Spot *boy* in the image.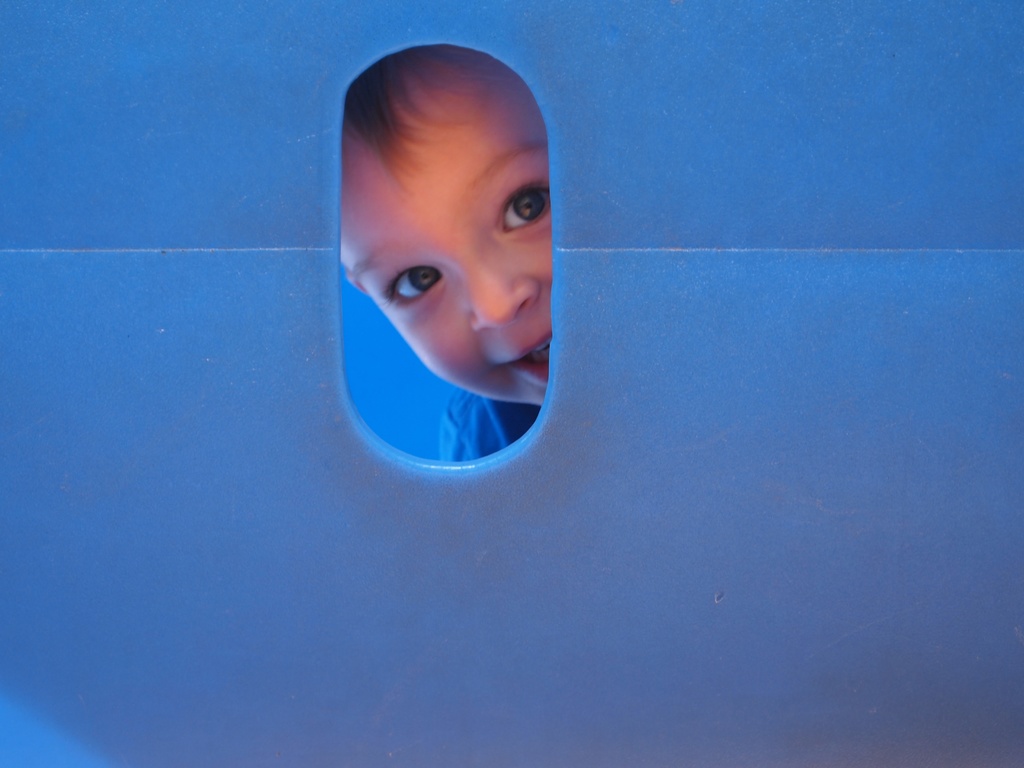
*boy* found at locate(320, 37, 549, 463).
